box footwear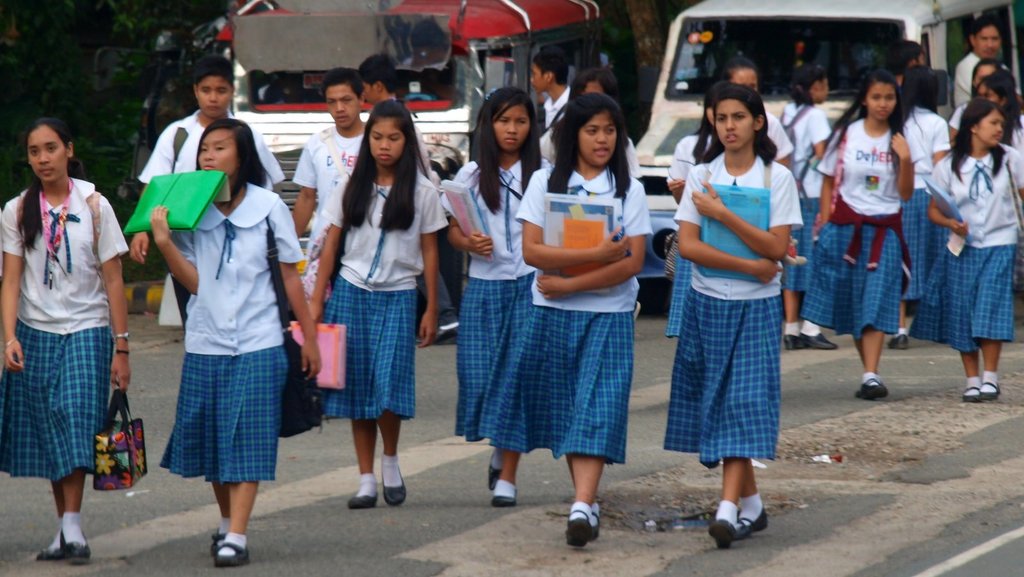
(854,384,888,398)
